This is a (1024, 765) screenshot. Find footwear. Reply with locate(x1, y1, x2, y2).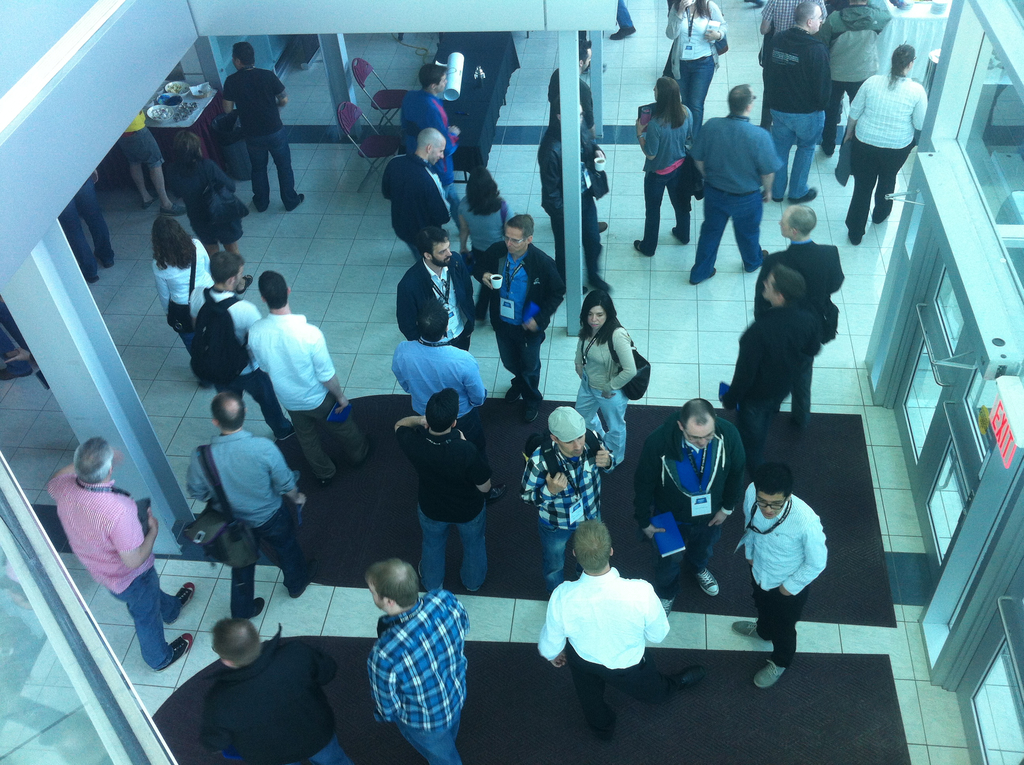
locate(633, 237, 646, 254).
